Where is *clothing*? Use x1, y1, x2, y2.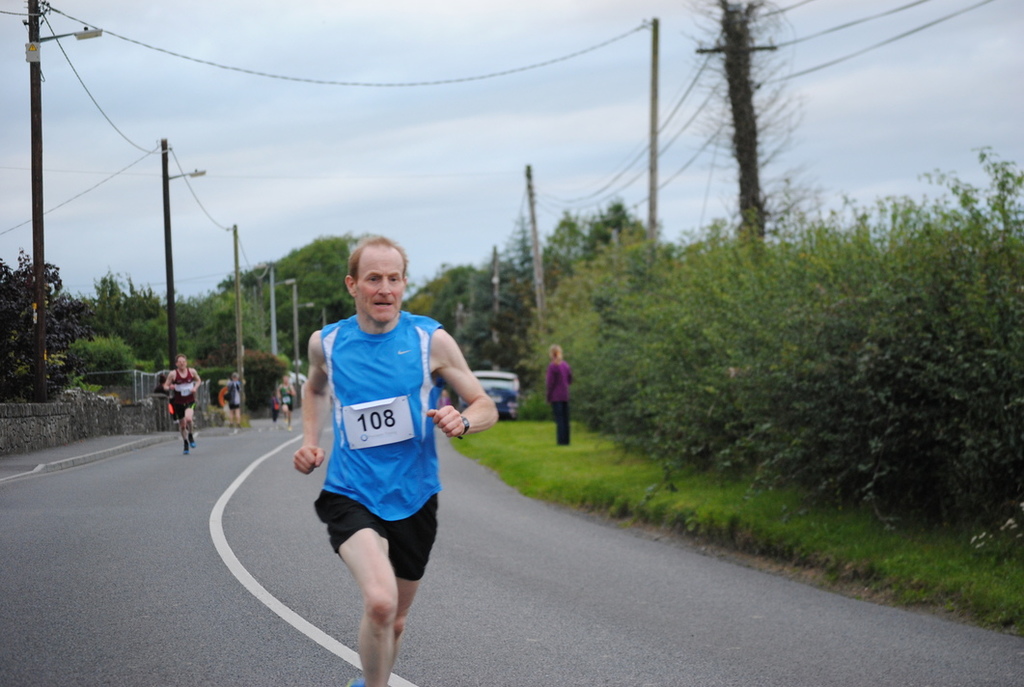
174, 368, 196, 422.
